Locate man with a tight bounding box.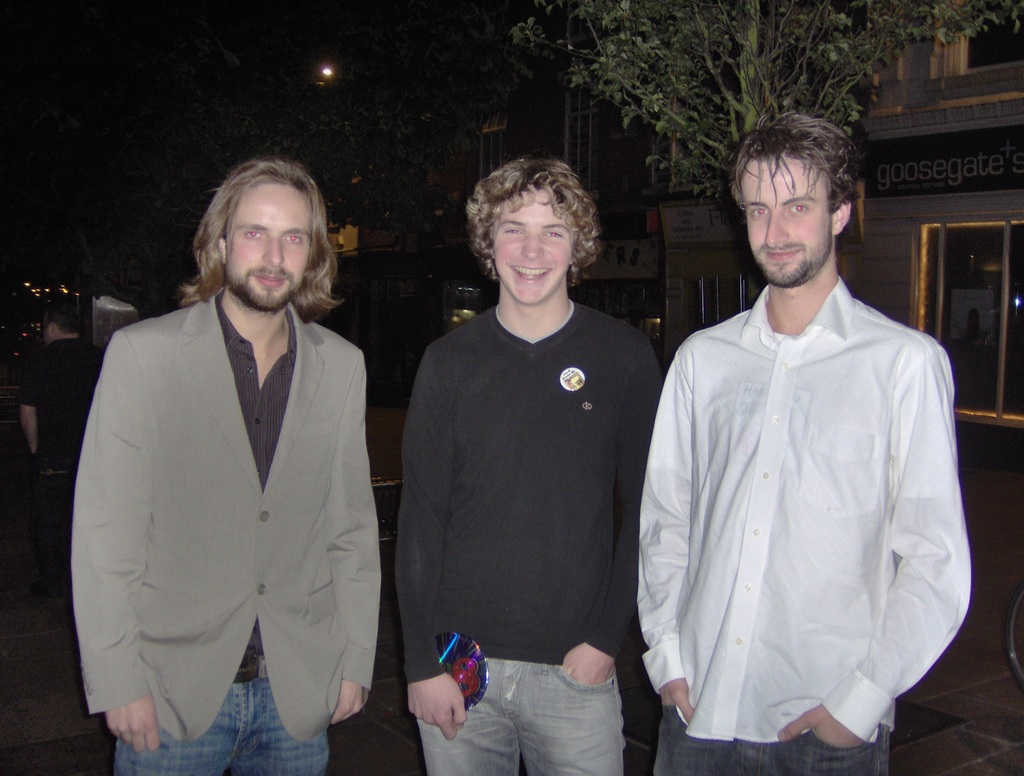
pyautogui.locateOnScreen(393, 158, 664, 775).
